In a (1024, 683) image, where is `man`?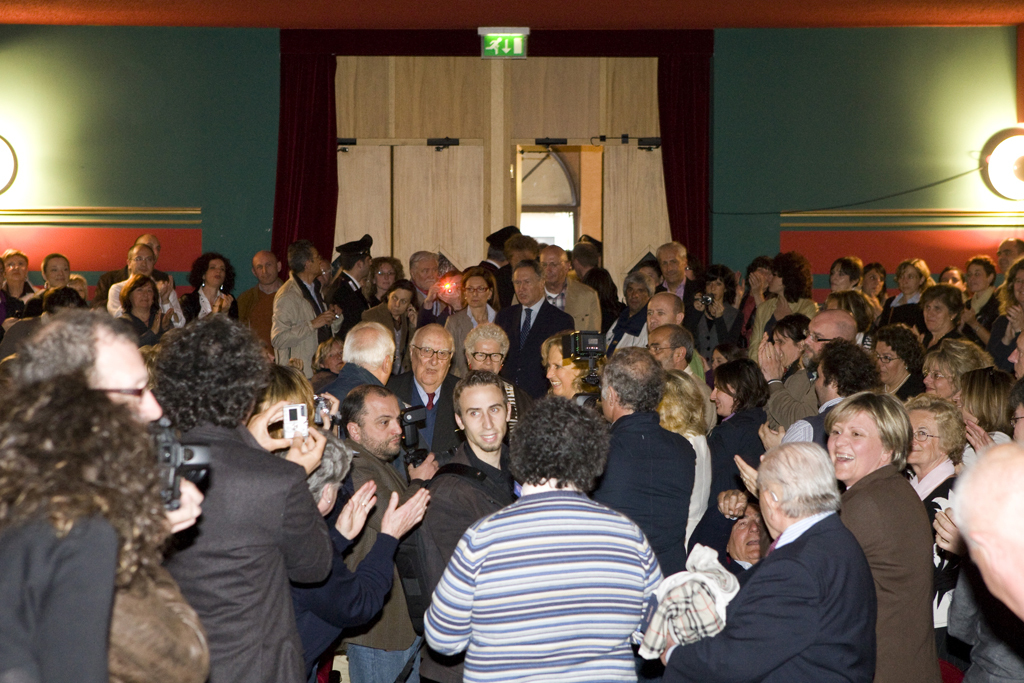
384/316/467/454.
